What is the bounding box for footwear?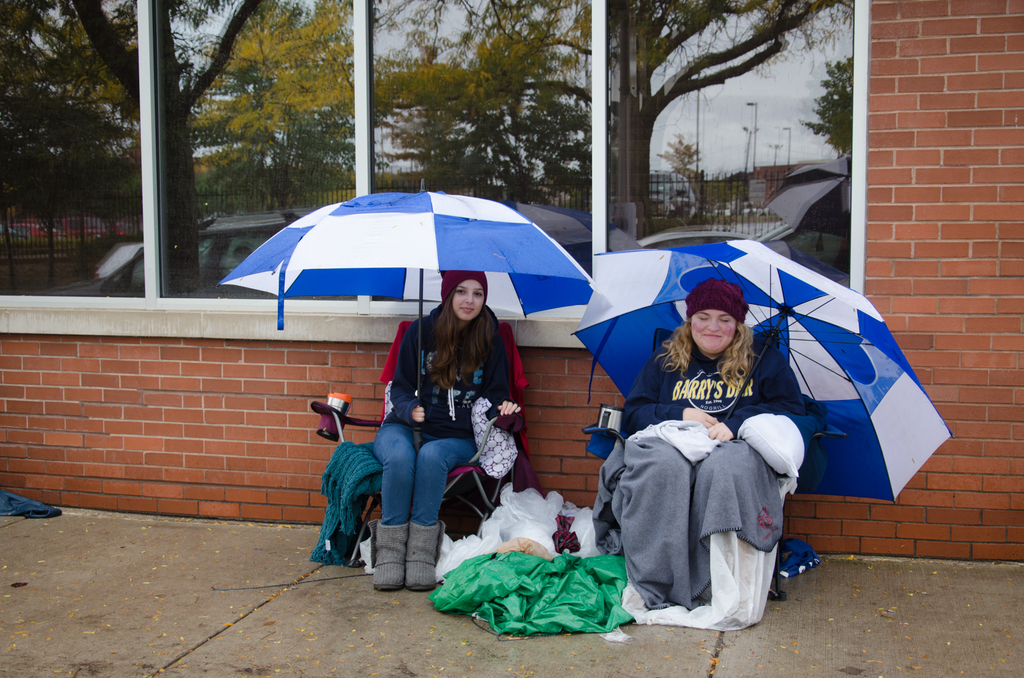
(x1=406, y1=520, x2=447, y2=588).
